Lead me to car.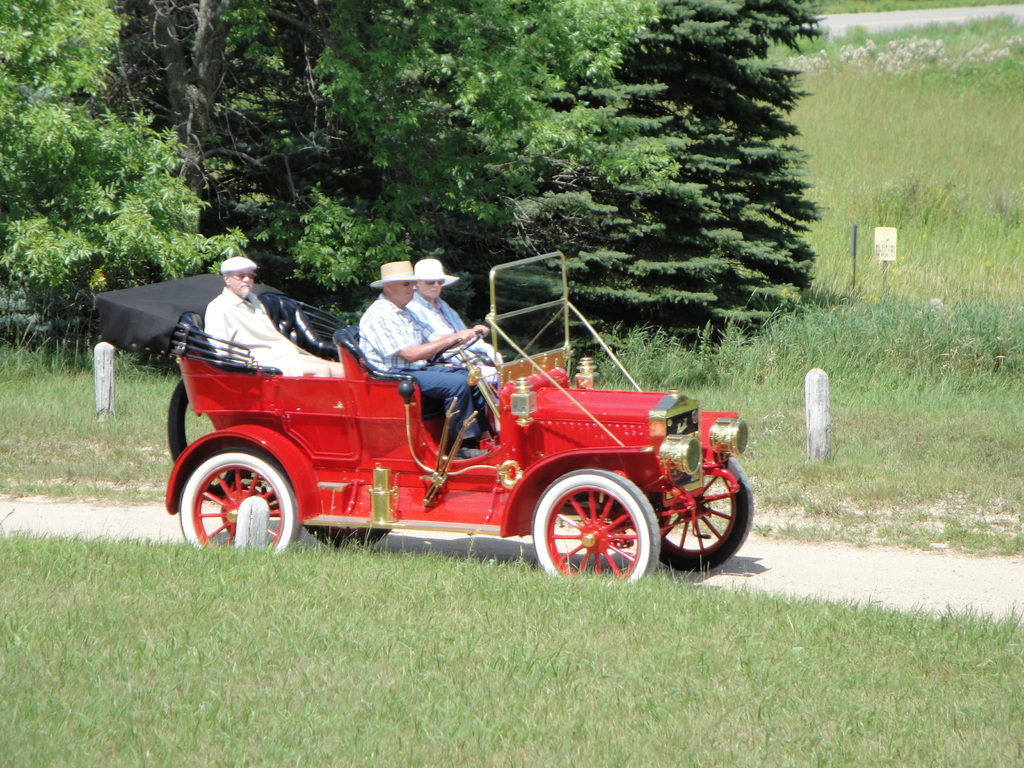
Lead to [x1=150, y1=287, x2=748, y2=584].
